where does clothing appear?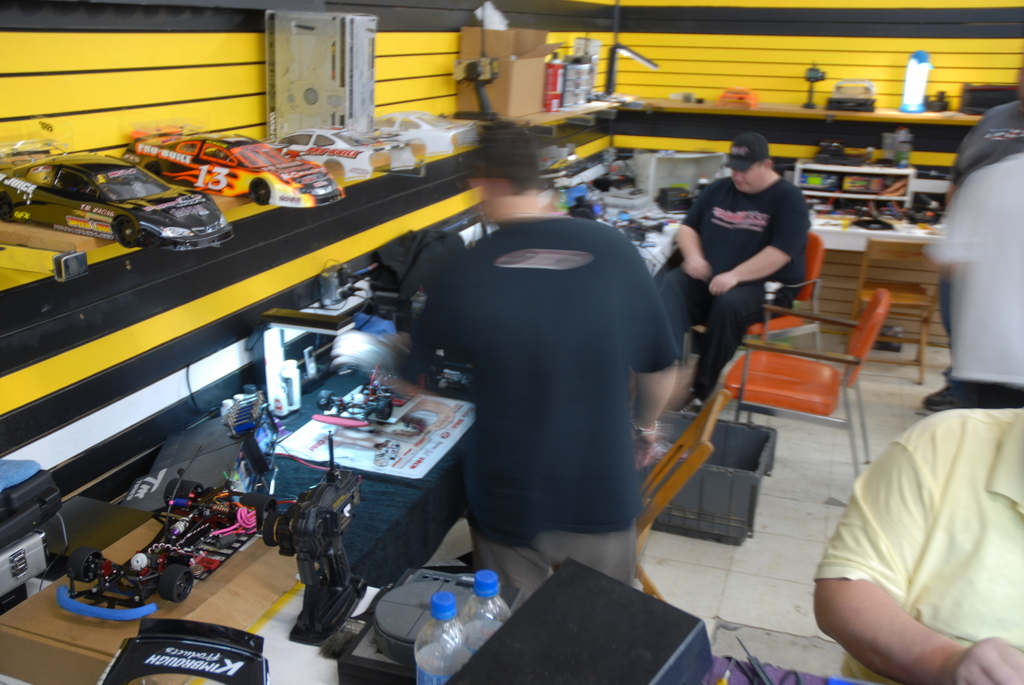
Appears at bbox(811, 404, 1023, 684).
